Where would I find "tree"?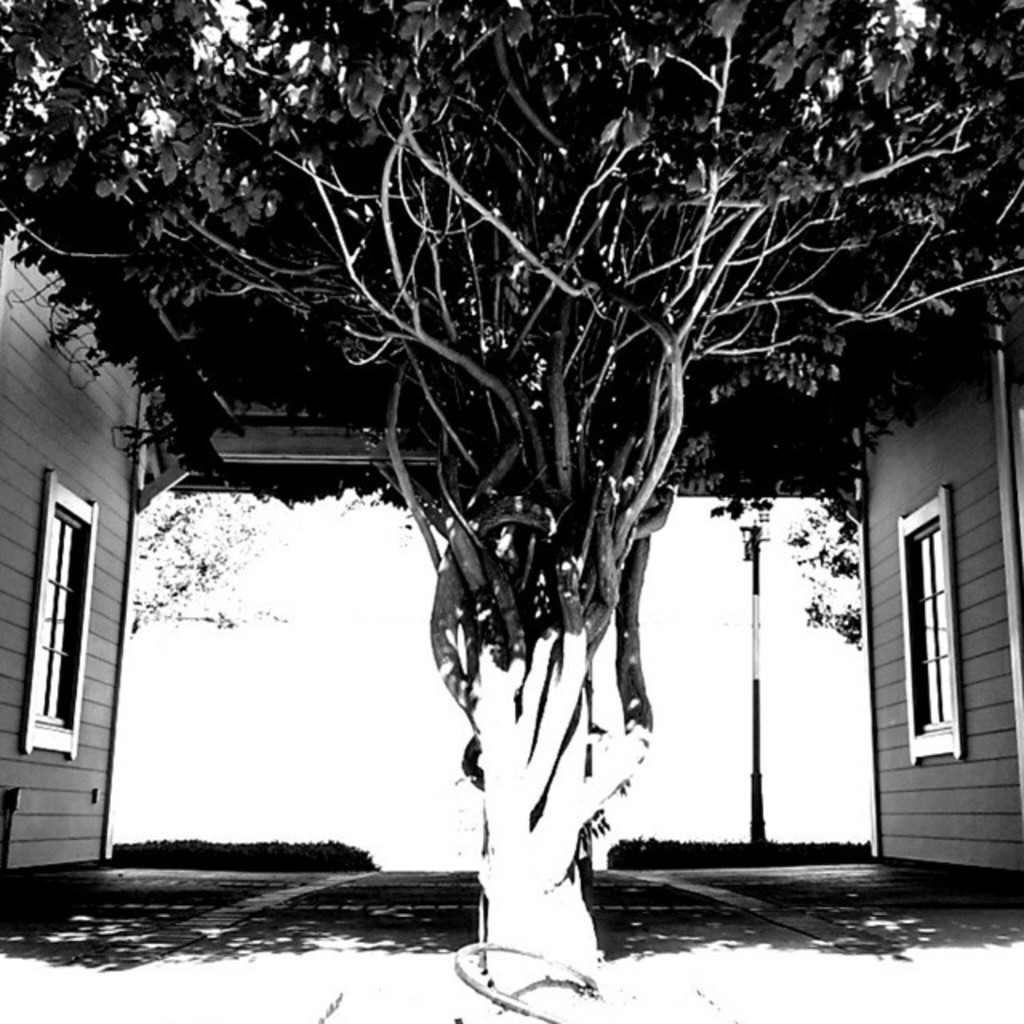
At <region>30, 27, 1002, 949</region>.
